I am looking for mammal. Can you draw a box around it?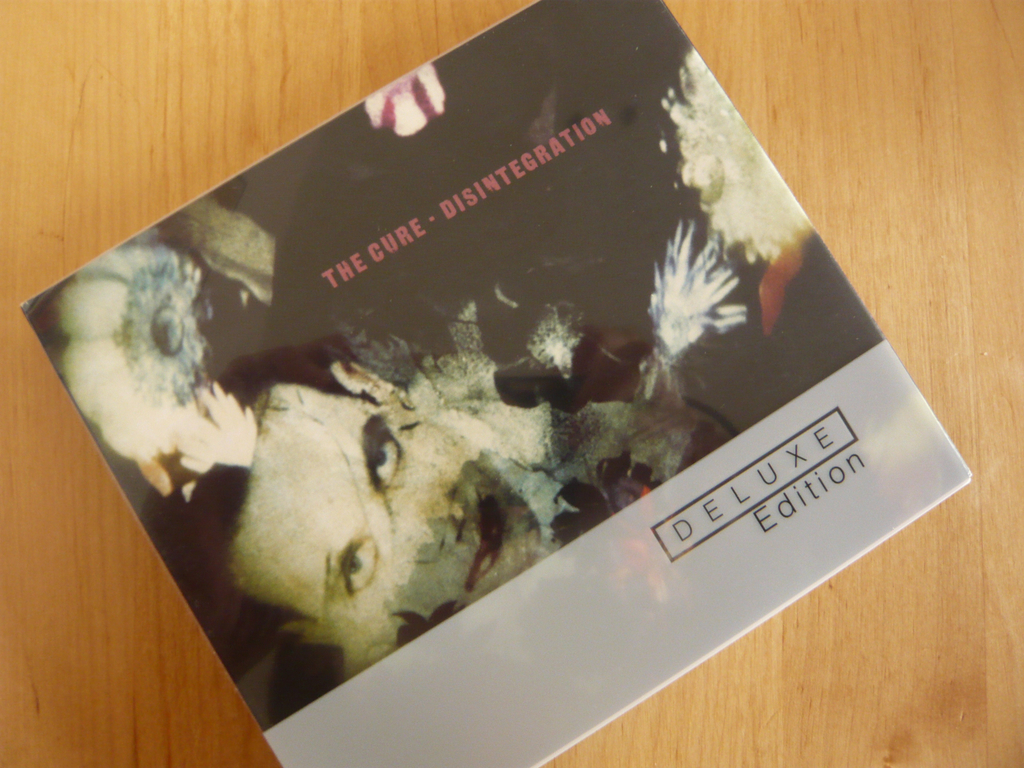
Sure, the bounding box is left=221, top=355, right=537, bottom=676.
